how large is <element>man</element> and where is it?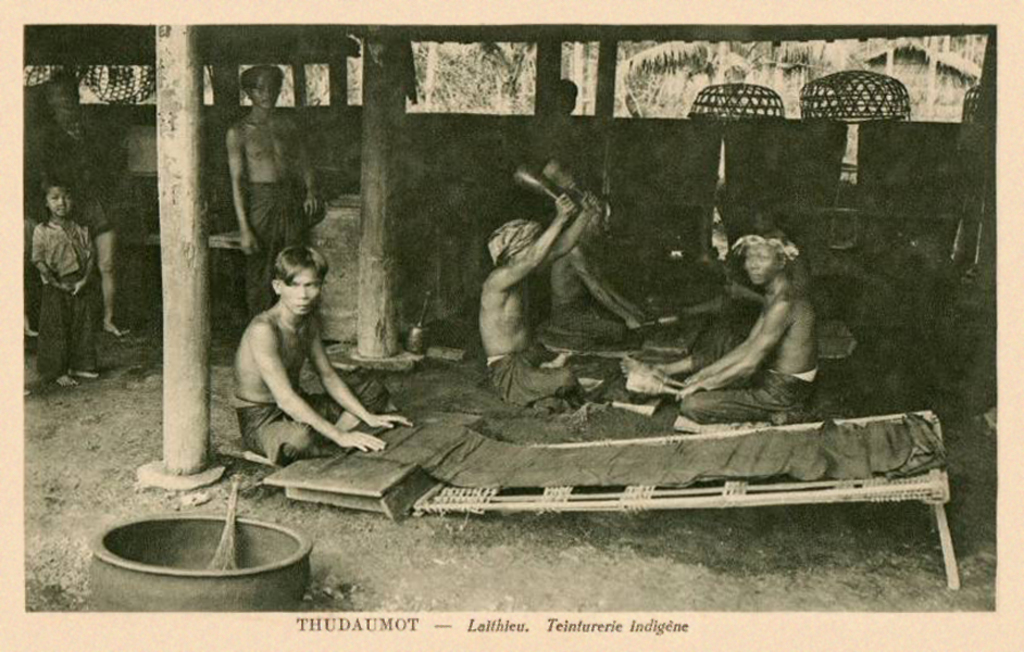
Bounding box: [235, 248, 414, 464].
